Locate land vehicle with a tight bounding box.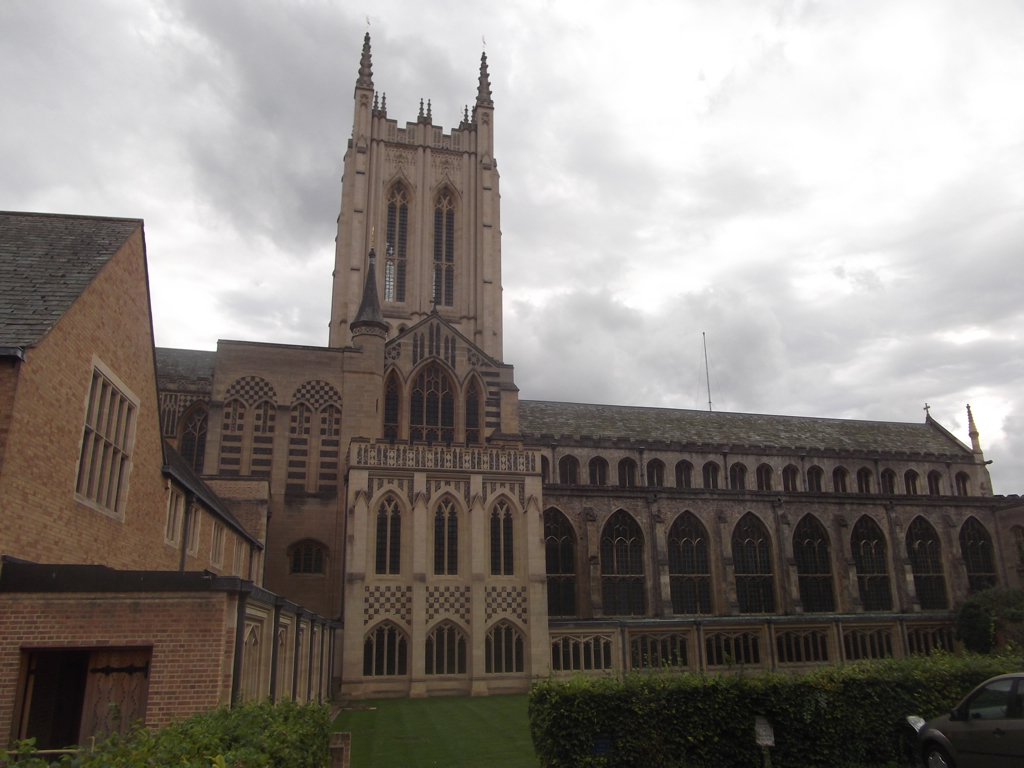
<region>910, 676, 1023, 767</region>.
